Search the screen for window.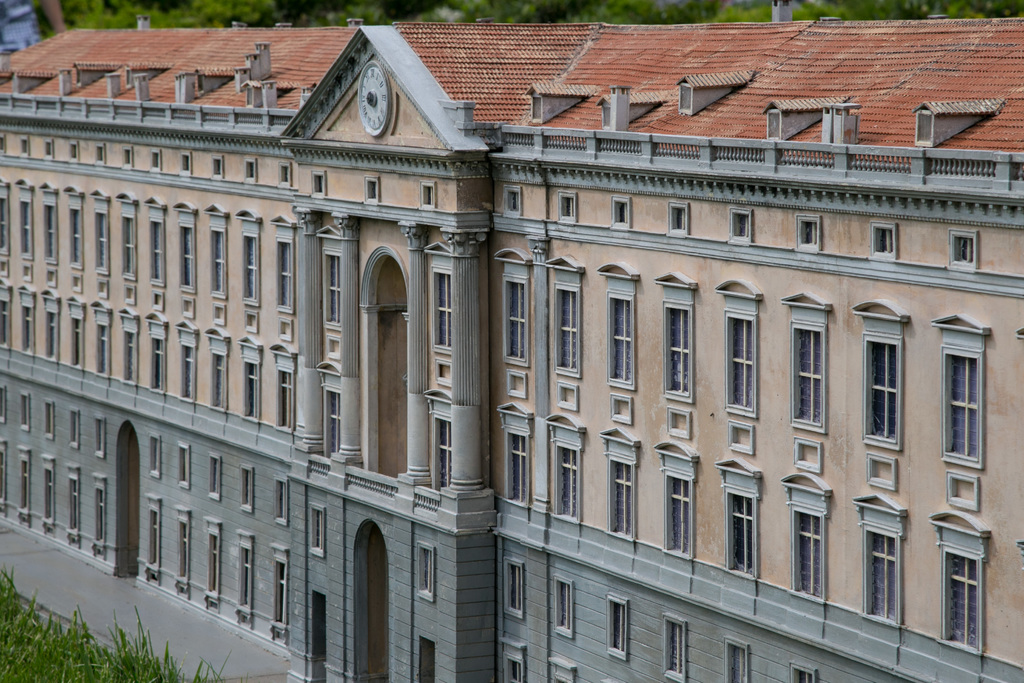
Found at (273,241,291,312).
